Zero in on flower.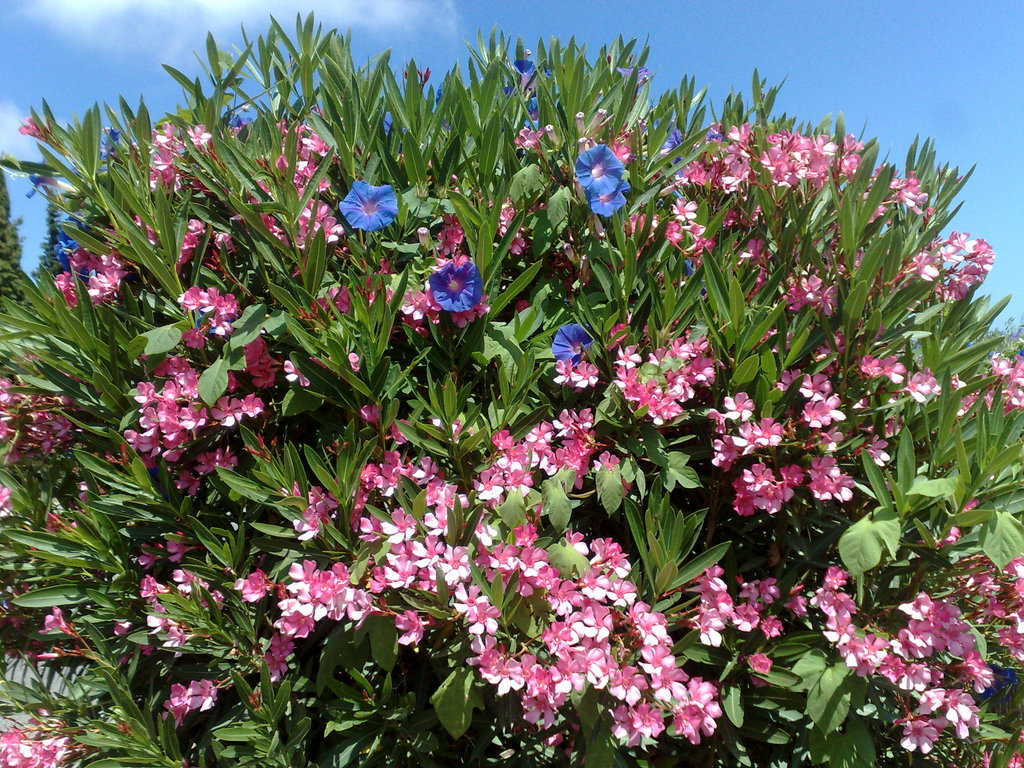
Zeroed in: 510:131:548:152.
